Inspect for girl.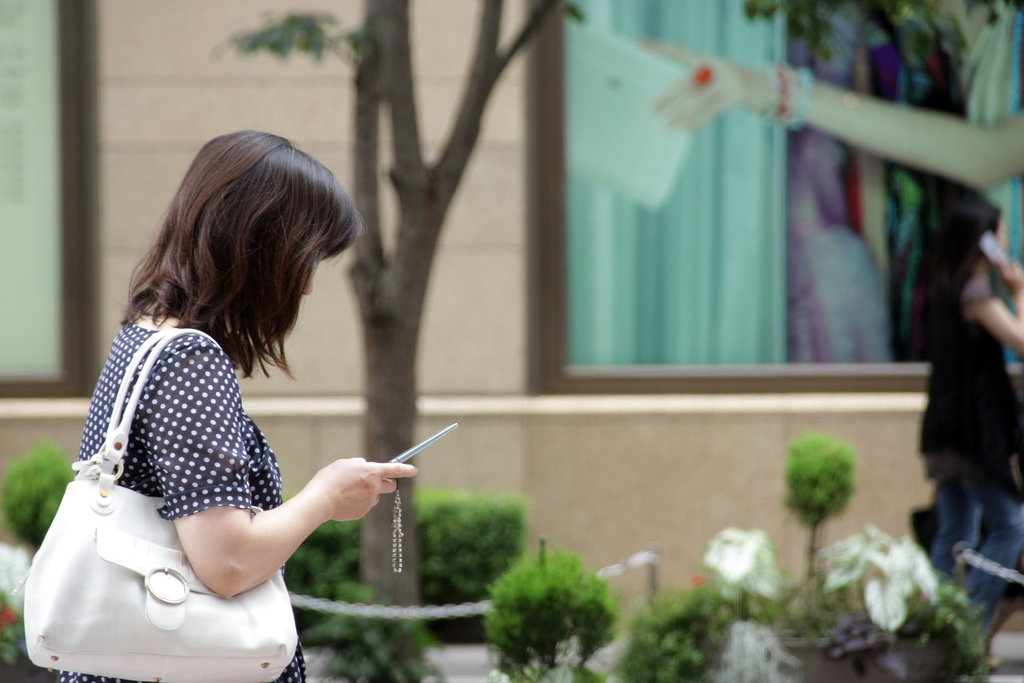
Inspection: [left=44, top=124, right=417, bottom=680].
